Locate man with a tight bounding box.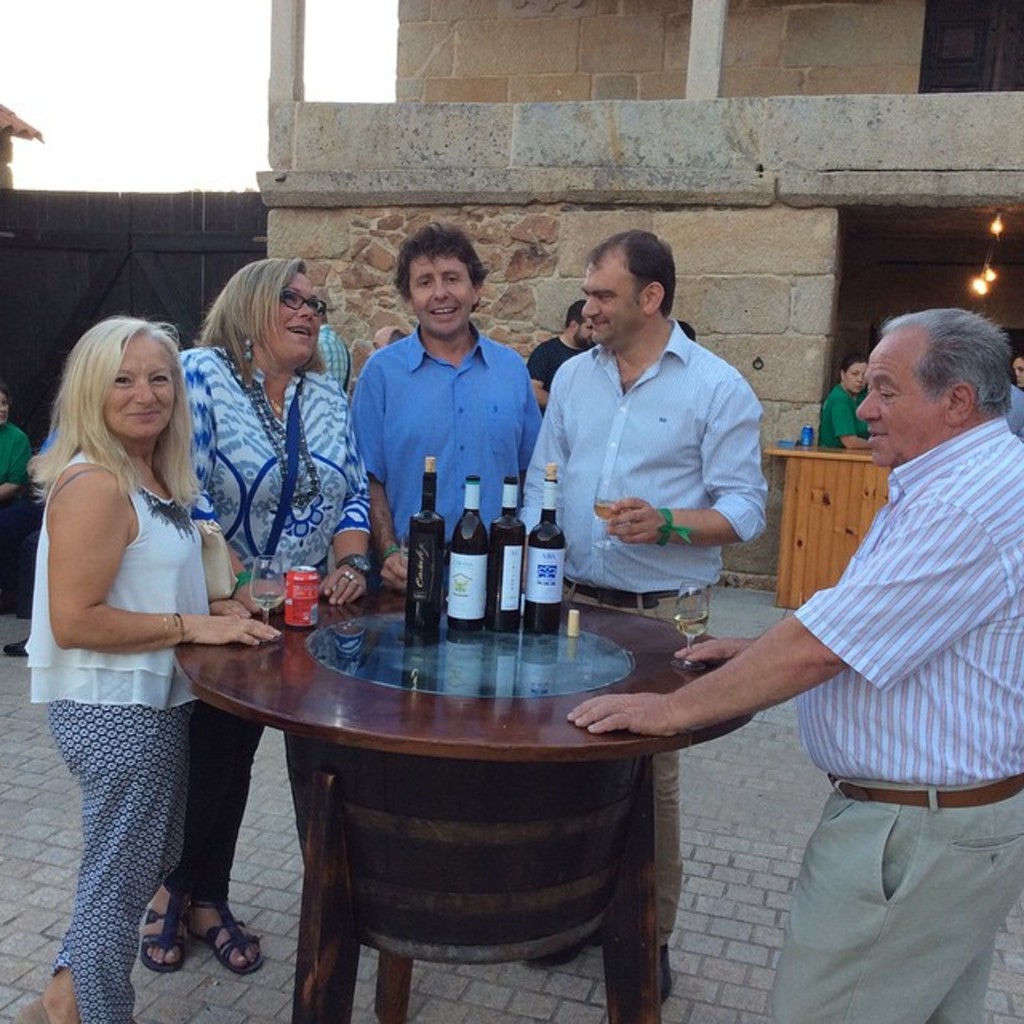
672 294 1011 986.
